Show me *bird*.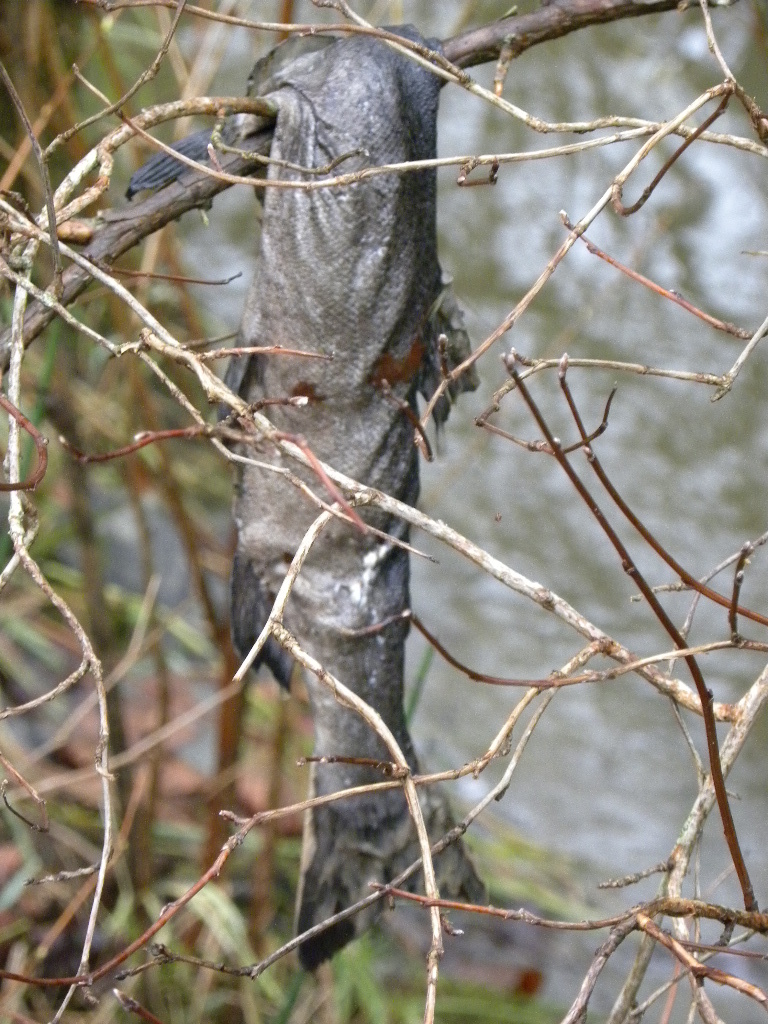
*bird* is here: crop(126, 32, 497, 978).
